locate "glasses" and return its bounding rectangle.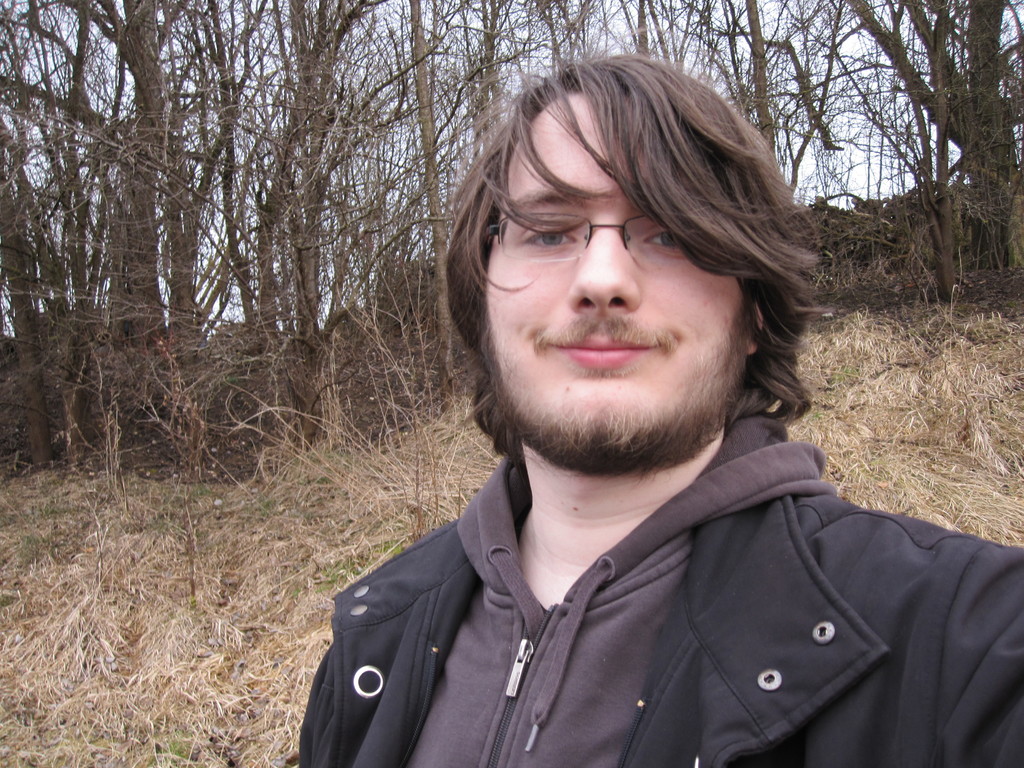
477:196:742:289.
